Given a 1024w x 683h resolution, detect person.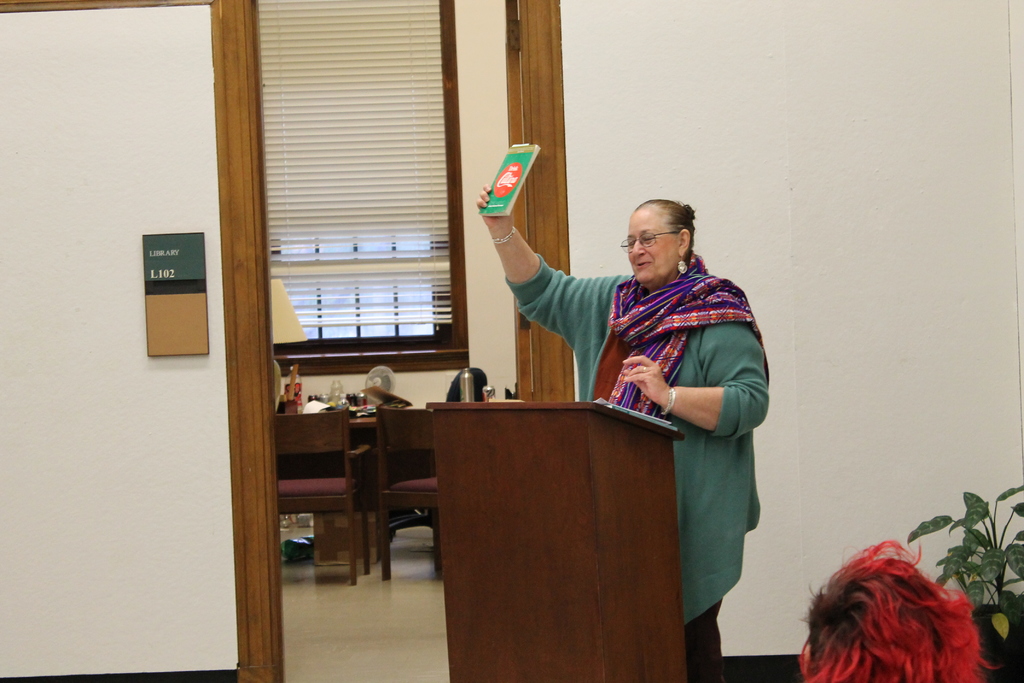
locate(478, 185, 768, 682).
